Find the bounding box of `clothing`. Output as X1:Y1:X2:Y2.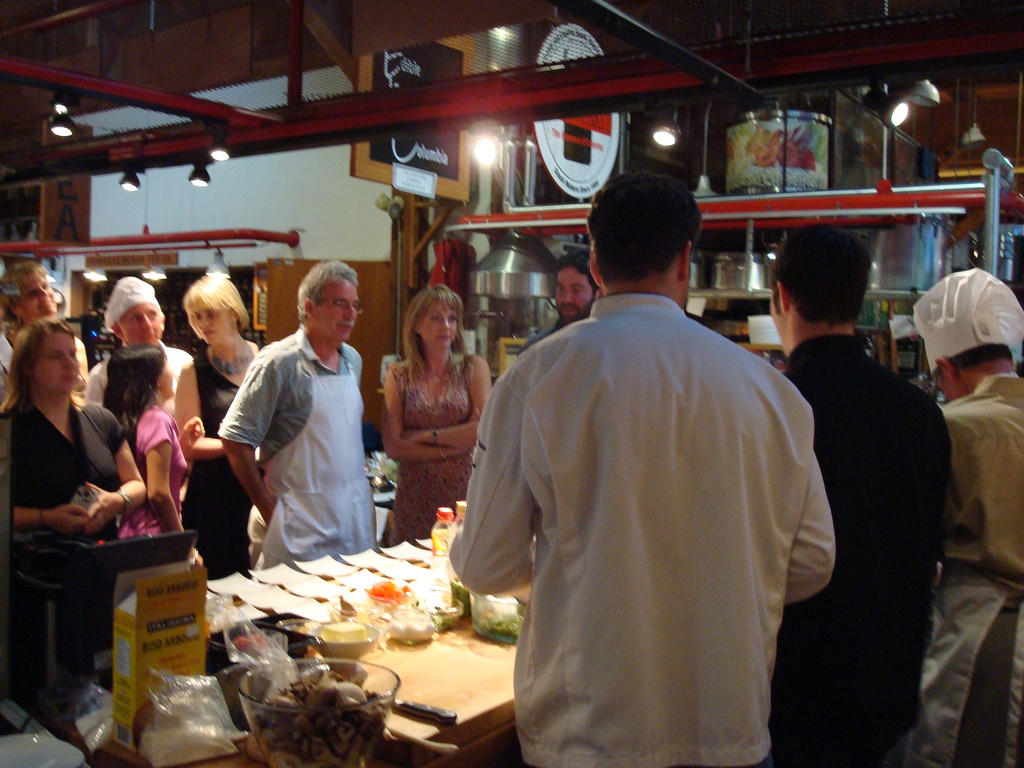
939:374:1023:767.
